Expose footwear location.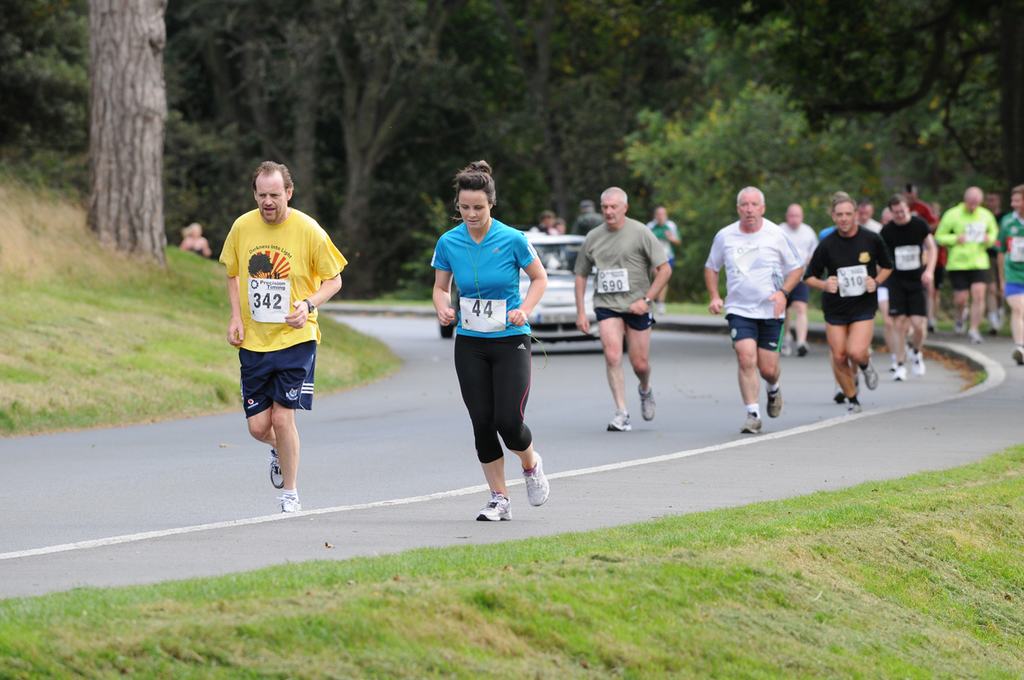
Exposed at detection(906, 344, 913, 359).
